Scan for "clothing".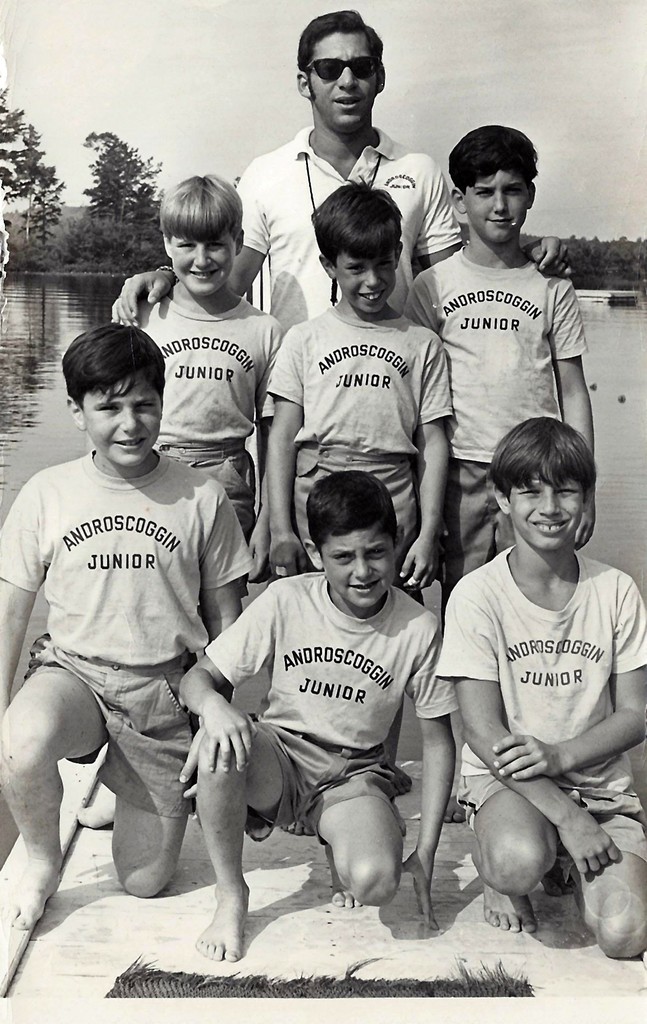
Scan result: detection(433, 540, 646, 856).
